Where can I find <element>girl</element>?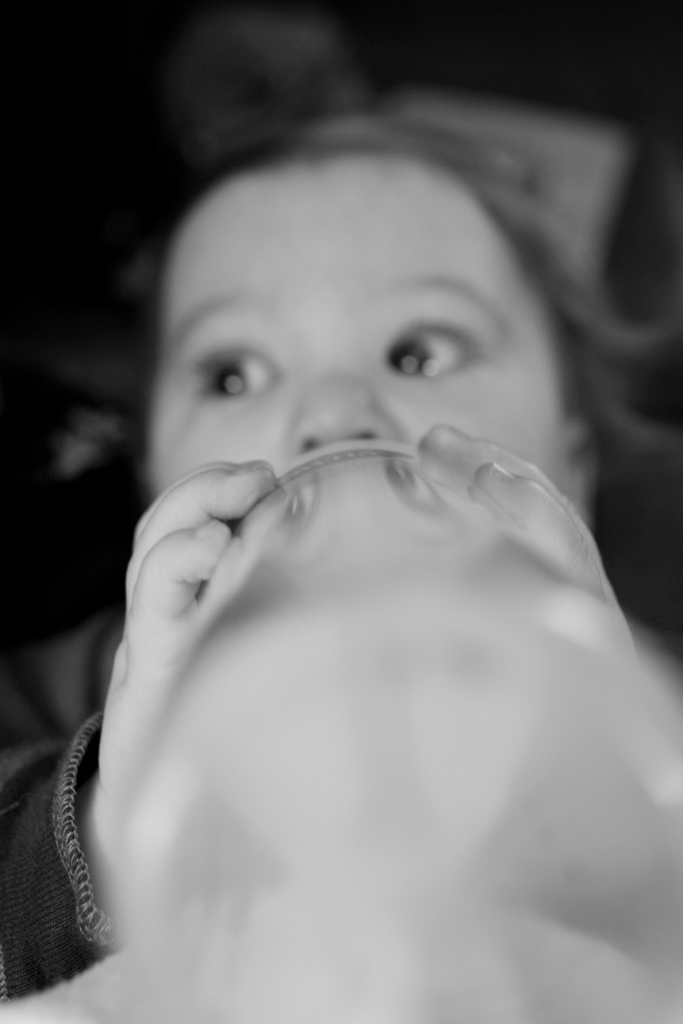
You can find it at box=[0, 116, 682, 1002].
